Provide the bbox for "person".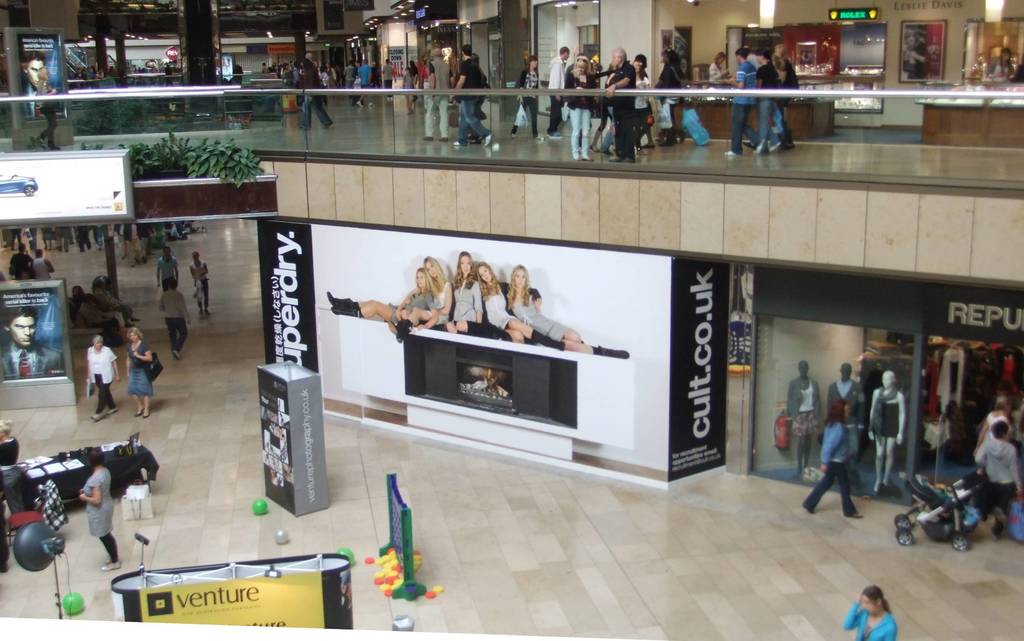
x1=740 y1=37 x2=803 y2=160.
